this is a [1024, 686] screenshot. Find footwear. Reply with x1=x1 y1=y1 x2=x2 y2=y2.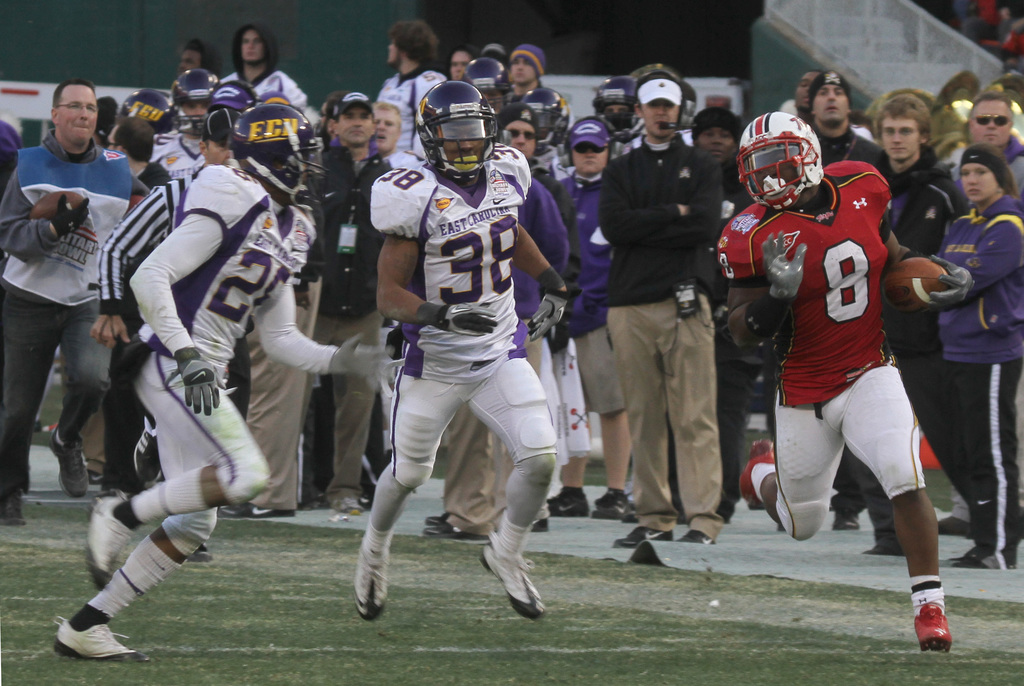
x1=349 y1=534 x2=390 y2=620.
